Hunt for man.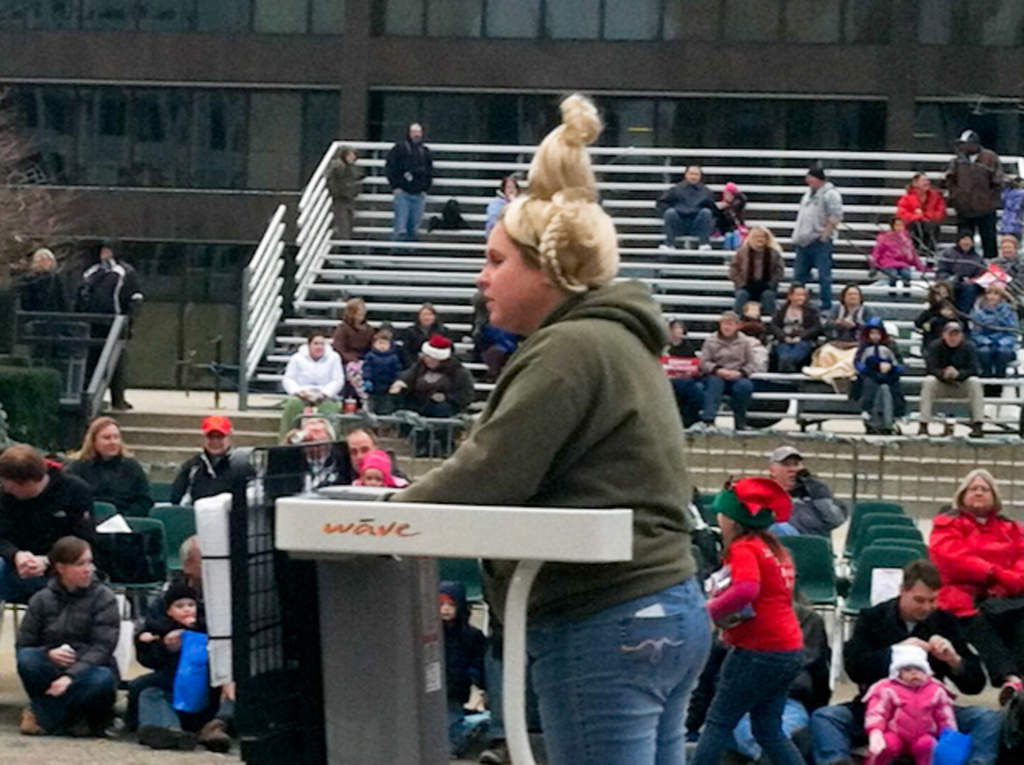
Hunted down at pyautogui.locateOnScreen(0, 443, 96, 605).
